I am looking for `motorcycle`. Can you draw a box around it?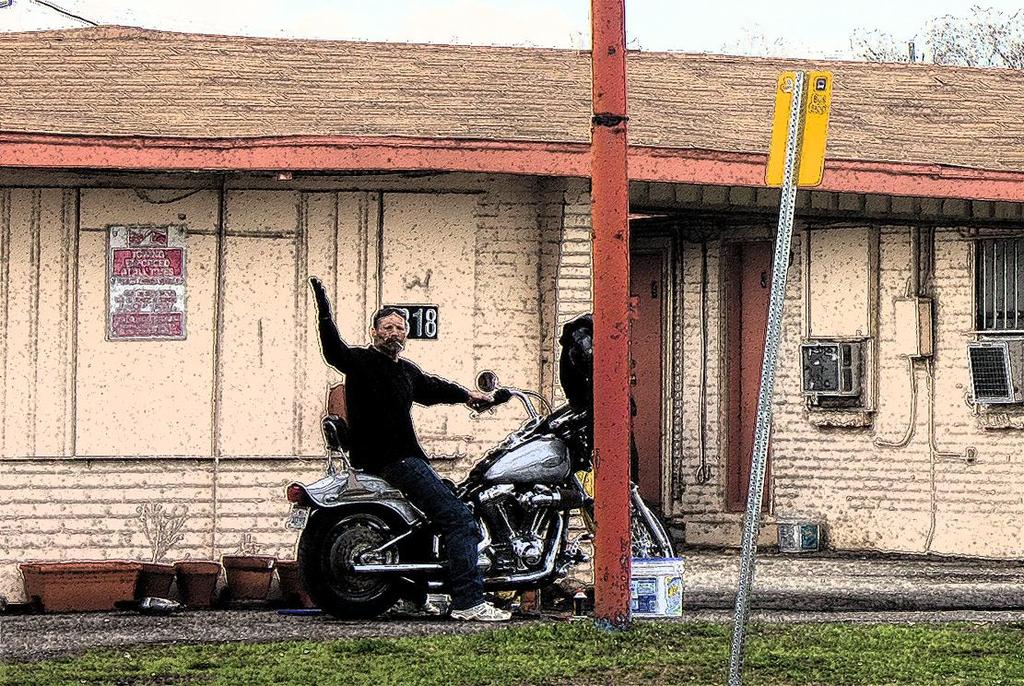
Sure, the bounding box is <box>288,366,672,615</box>.
